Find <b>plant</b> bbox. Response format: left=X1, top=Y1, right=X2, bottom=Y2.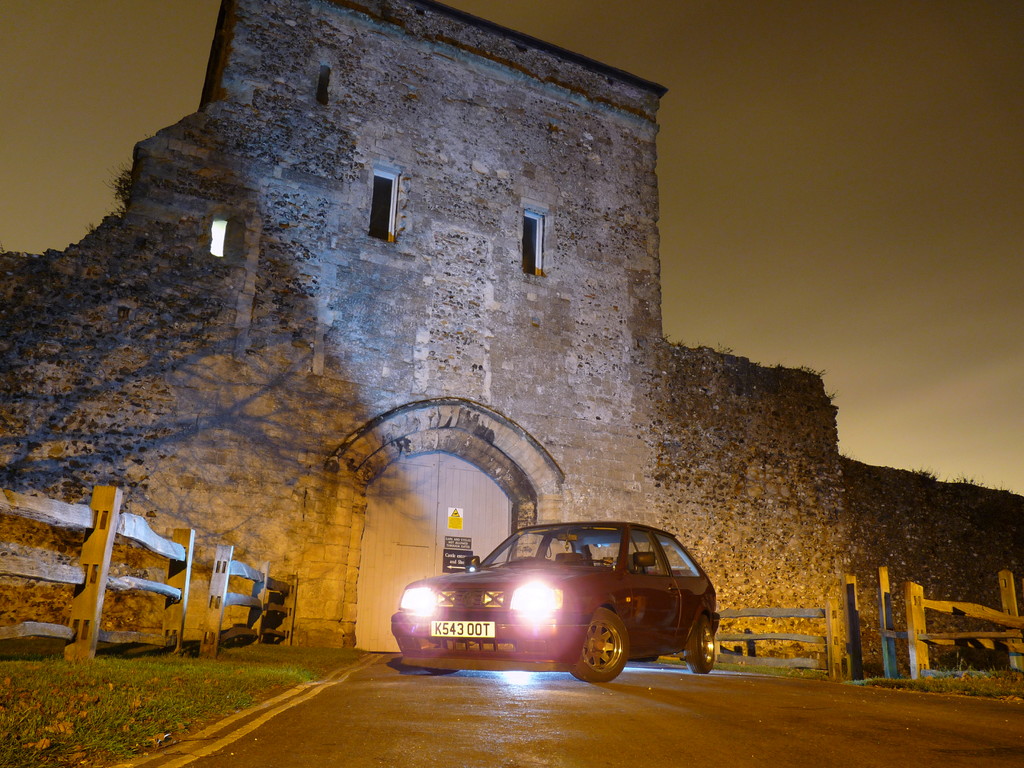
left=0, top=643, right=324, bottom=767.
